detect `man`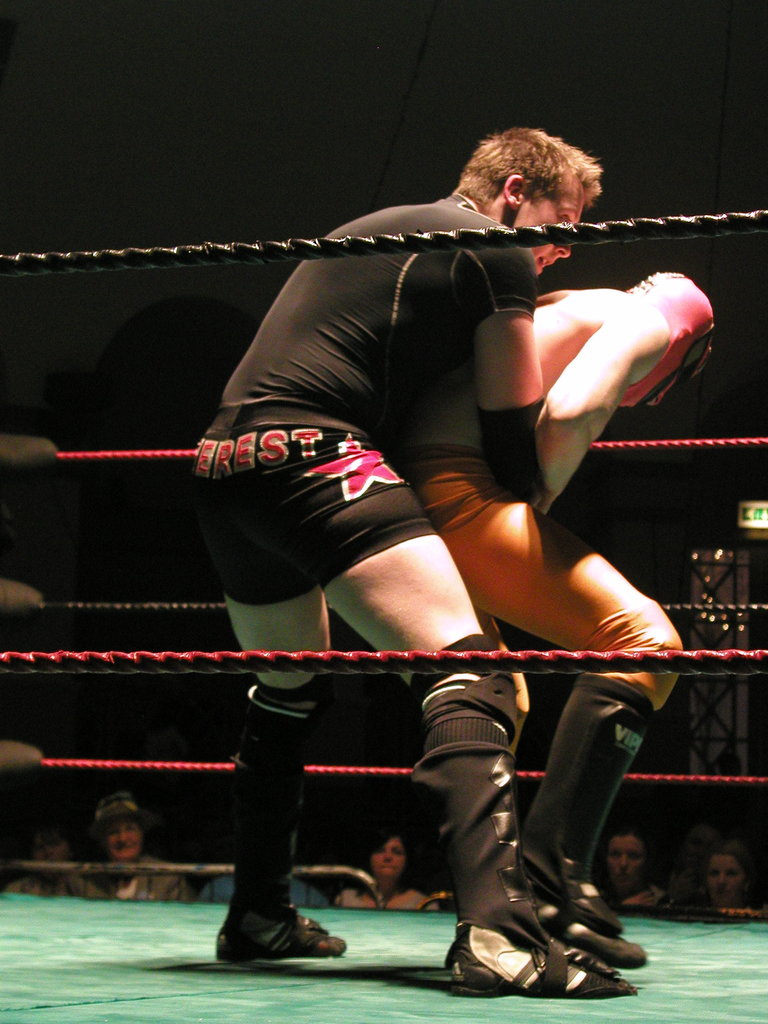
[173, 118, 647, 1001]
